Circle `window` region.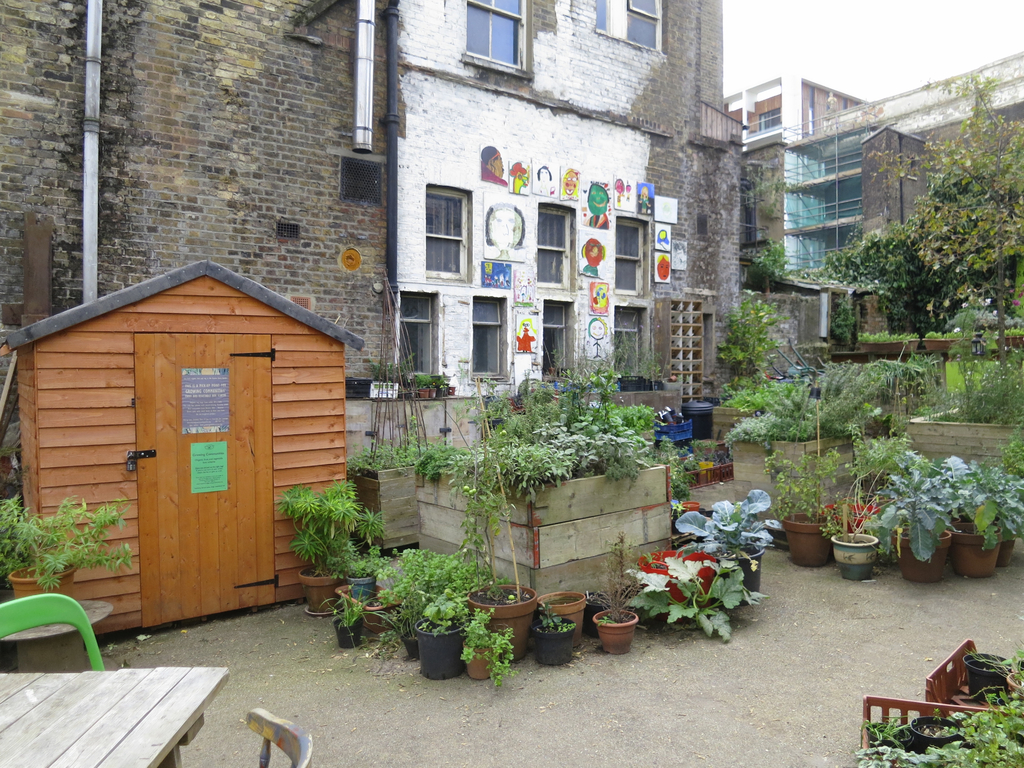
Region: {"left": 616, "top": 305, "right": 648, "bottom": 372}.
